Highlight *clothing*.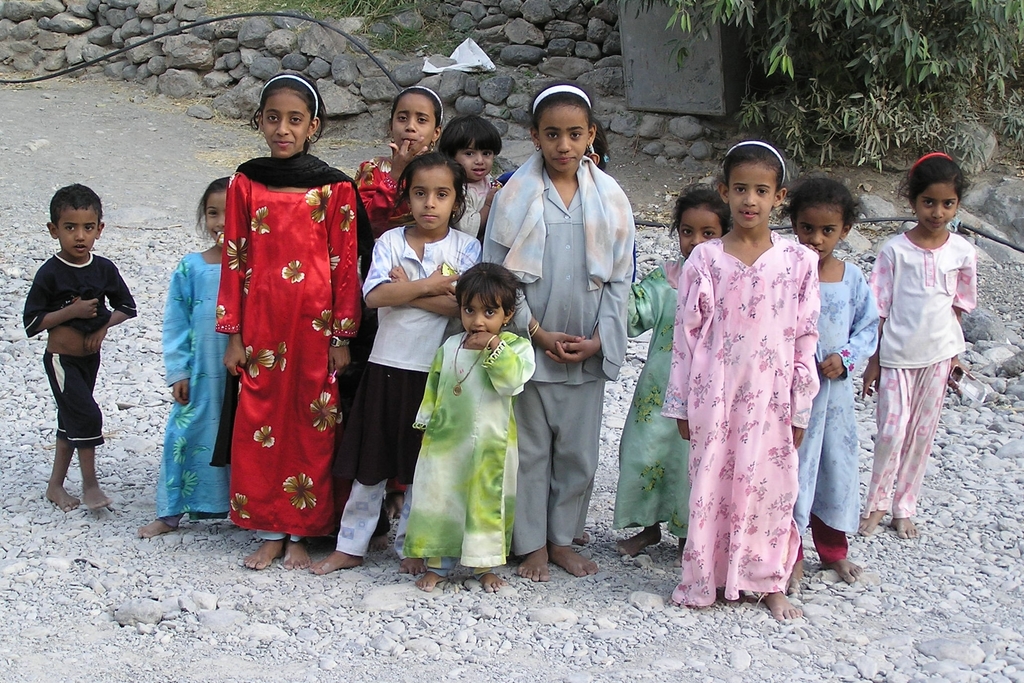
Highlighted region: region(868, 230, 977, 518).
